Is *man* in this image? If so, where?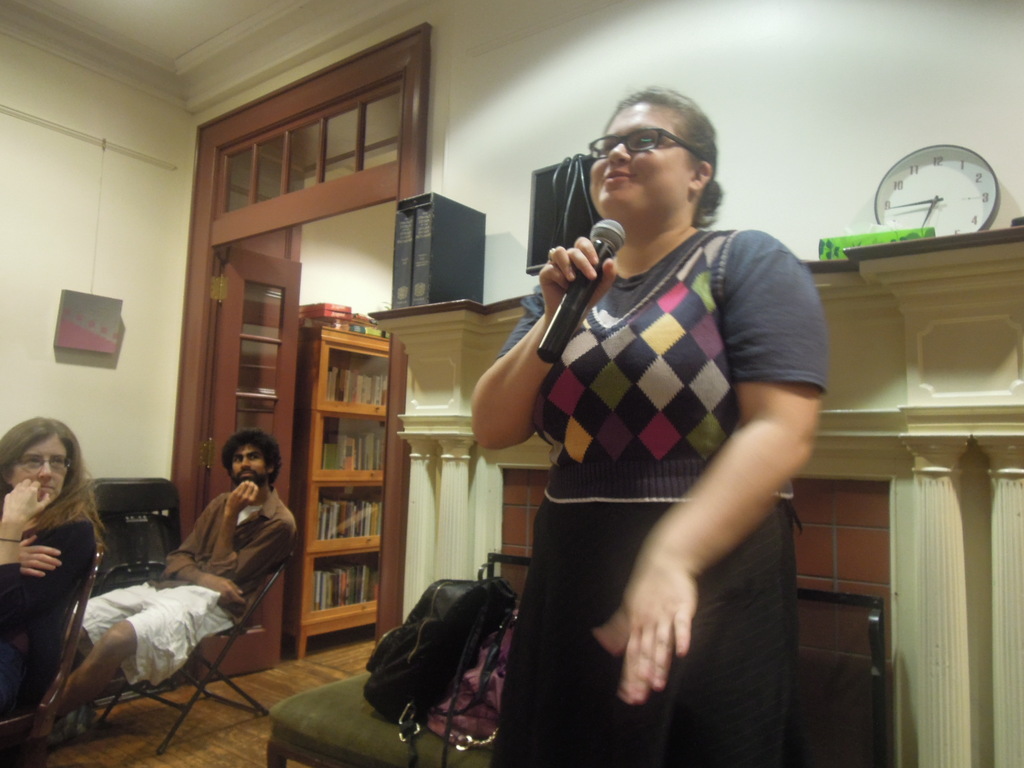
Yes, at crop(34, 431, 273, 730).
